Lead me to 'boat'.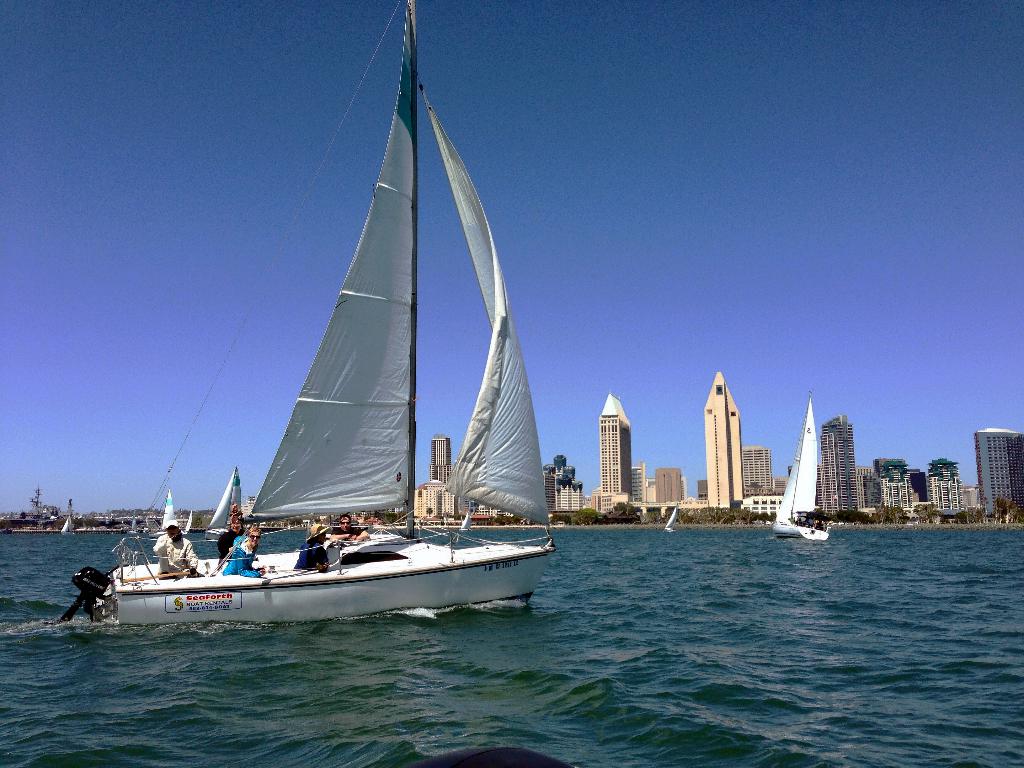
Lead to box=[770, 395, 834, 548].
